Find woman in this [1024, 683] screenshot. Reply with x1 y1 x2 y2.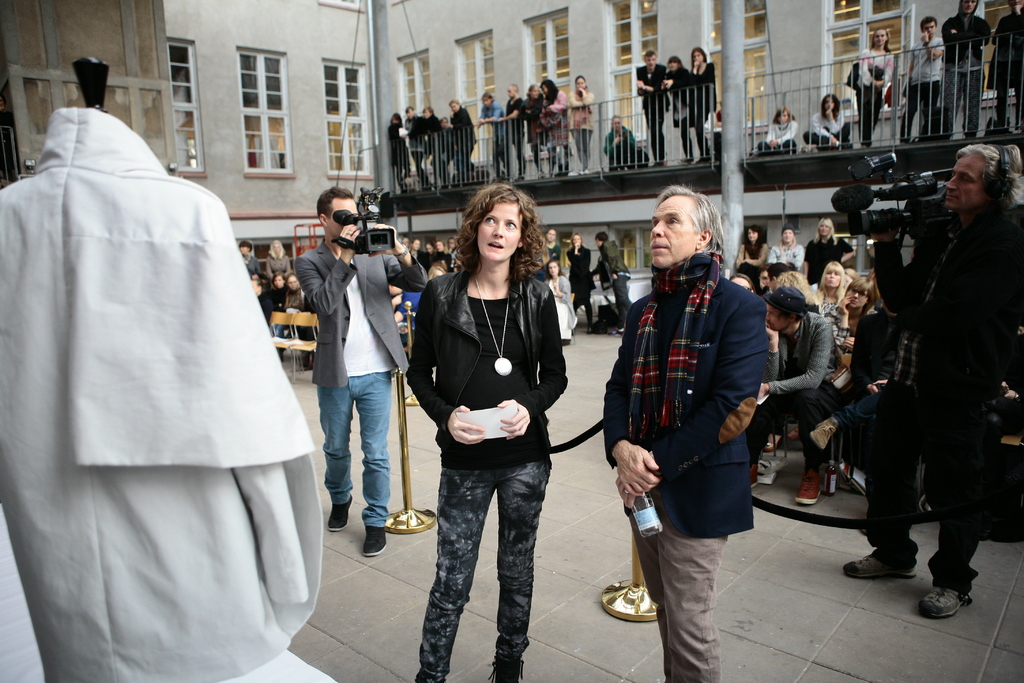
399 169 571 678.
